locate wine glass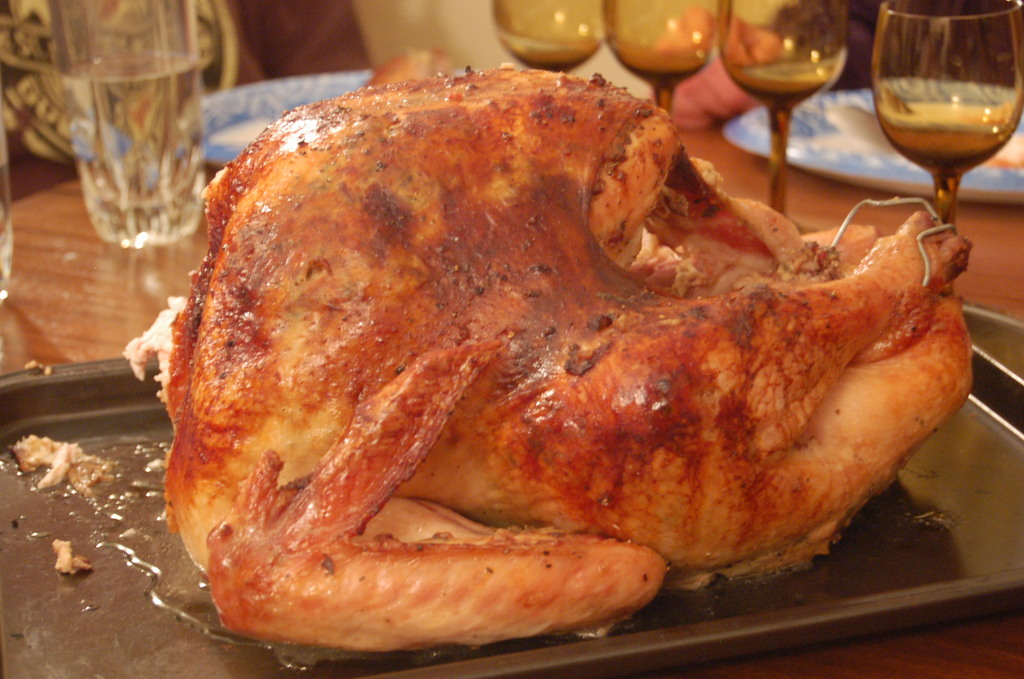
detection(721, 0, 840, 228)
